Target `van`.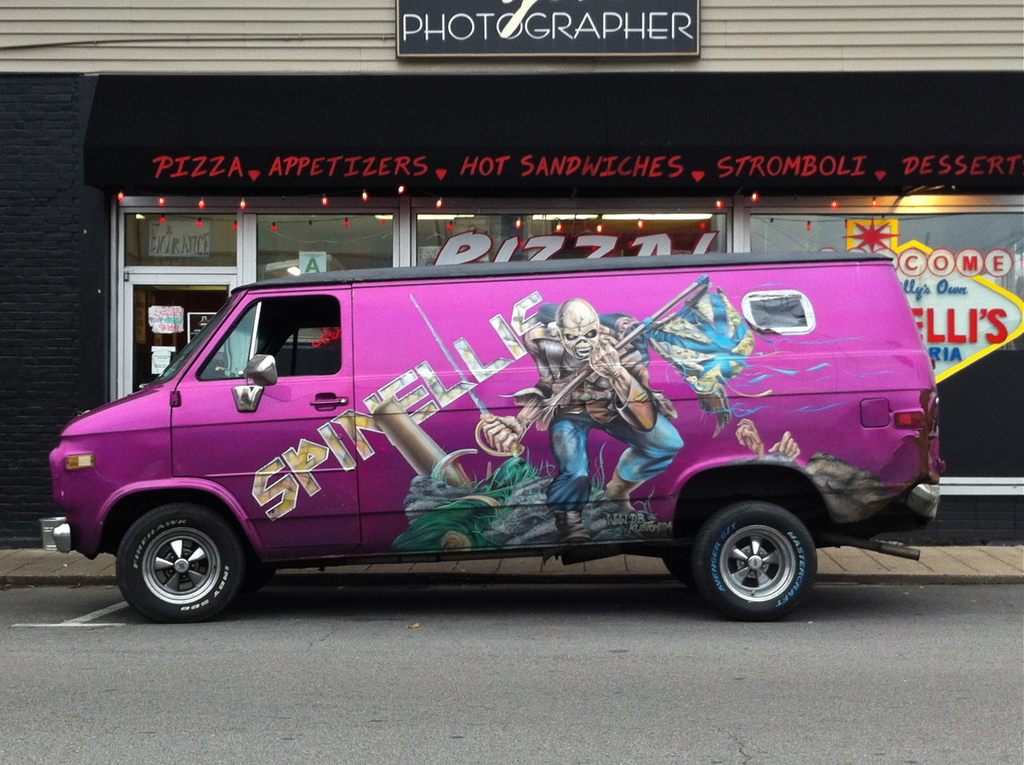
Target region: box(40, 252, 944, 625).
